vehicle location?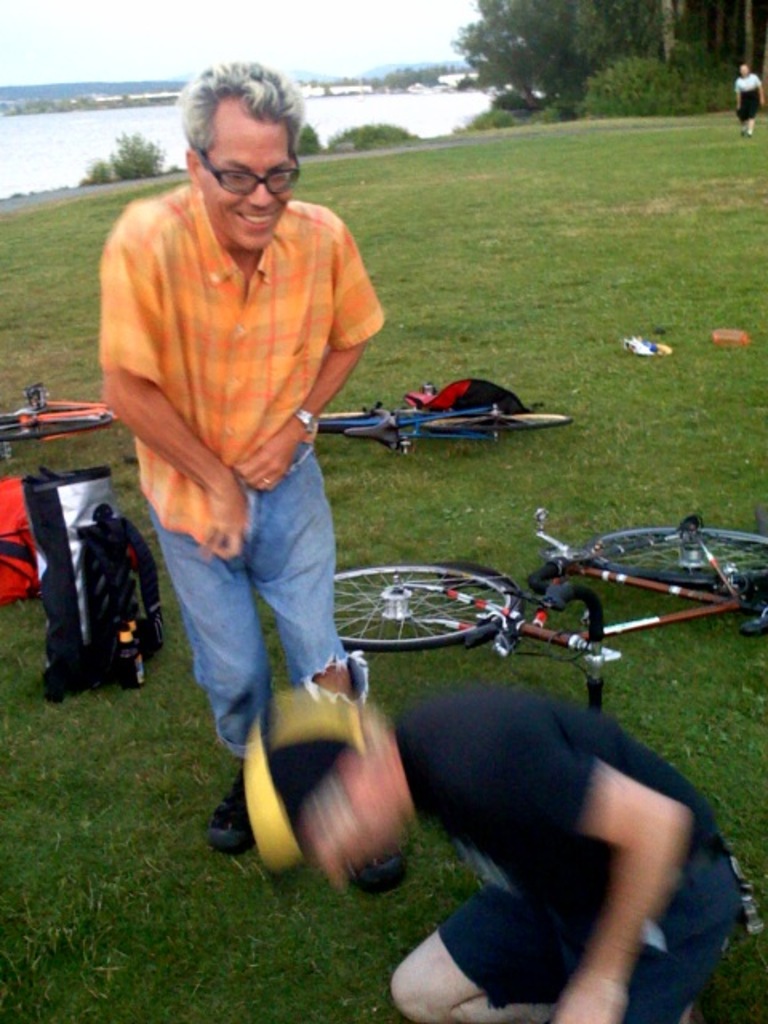
325,498,766,714
